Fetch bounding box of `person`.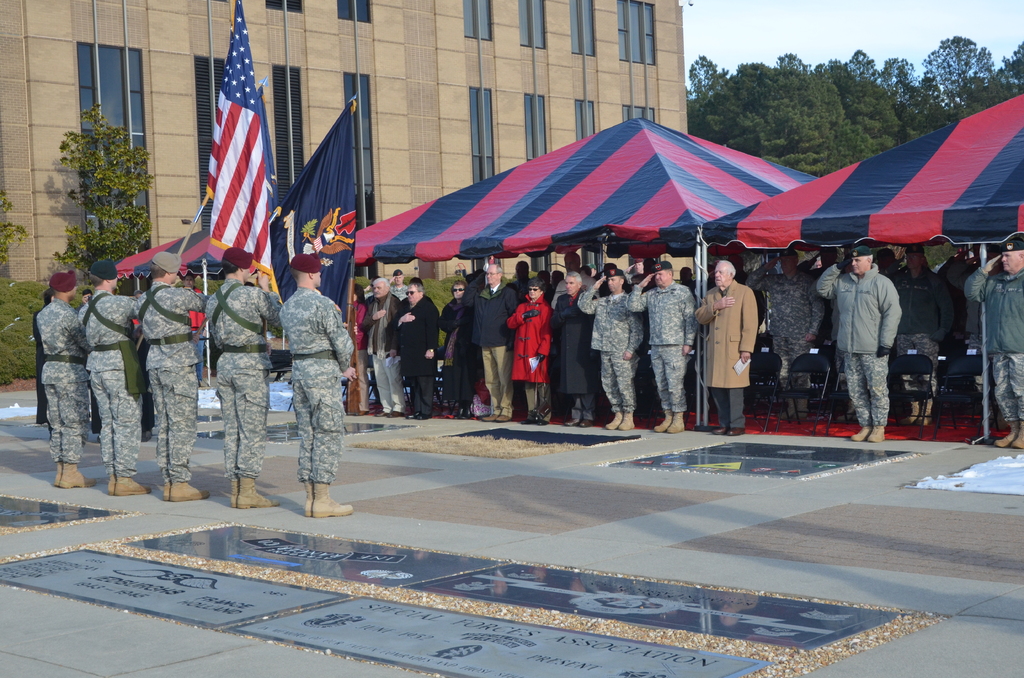
Bbox: l=435, t=277, r=472, b=415.
